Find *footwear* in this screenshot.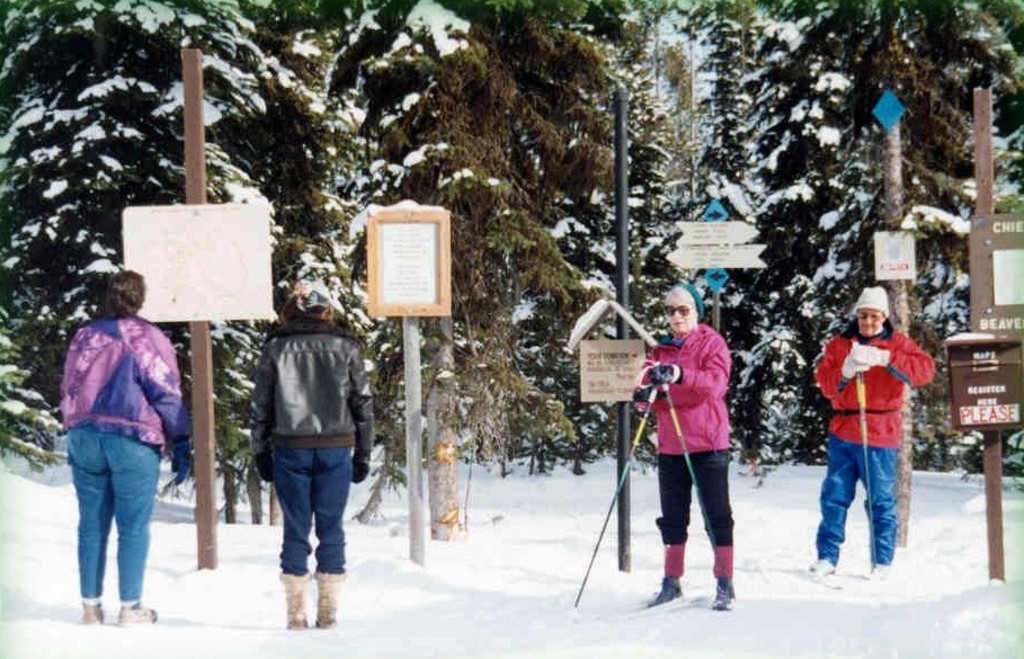
The bounding box for *footwear* is 117, 600, 158, 627.
